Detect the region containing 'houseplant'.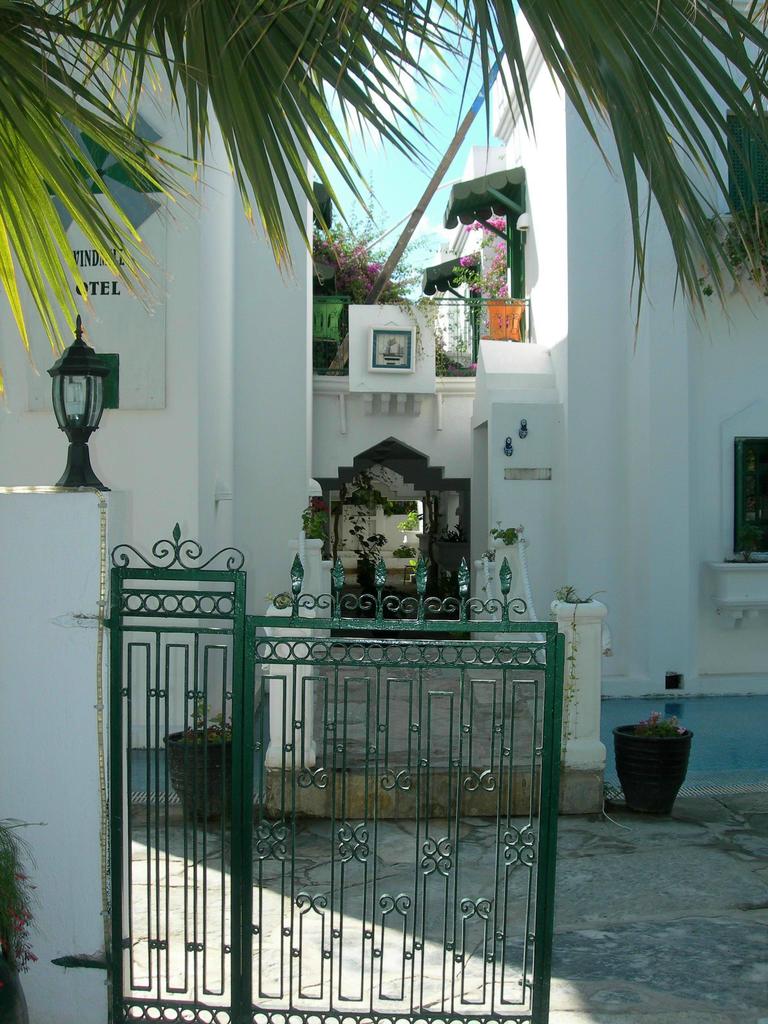
x1=309 y1=271 x2=346 y2=342.
